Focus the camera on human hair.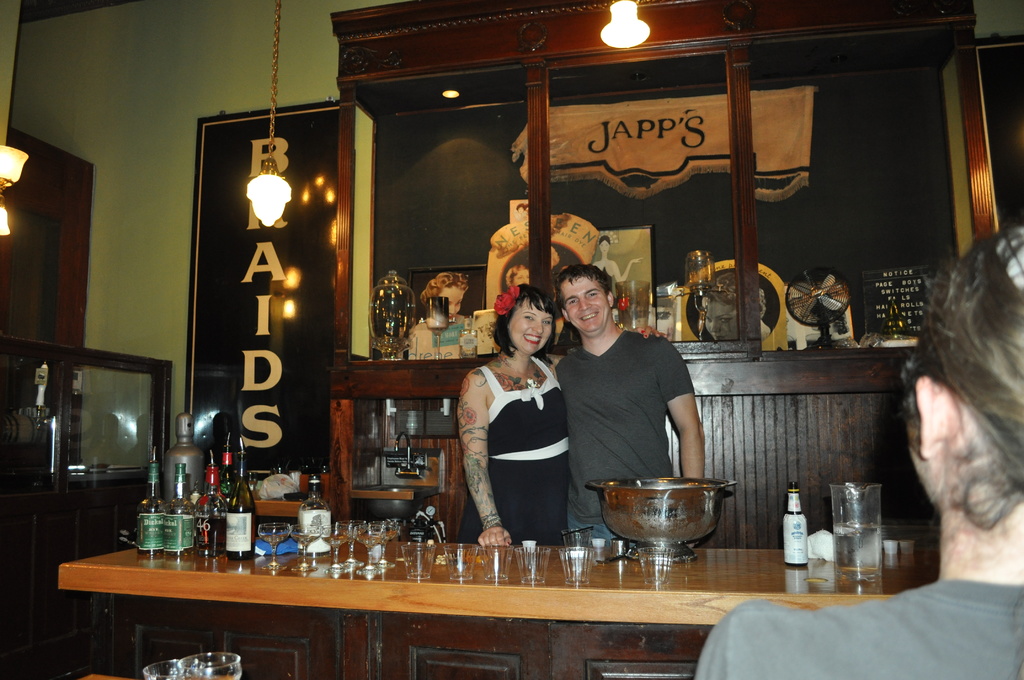
Focus region: 422,274,467,305.
